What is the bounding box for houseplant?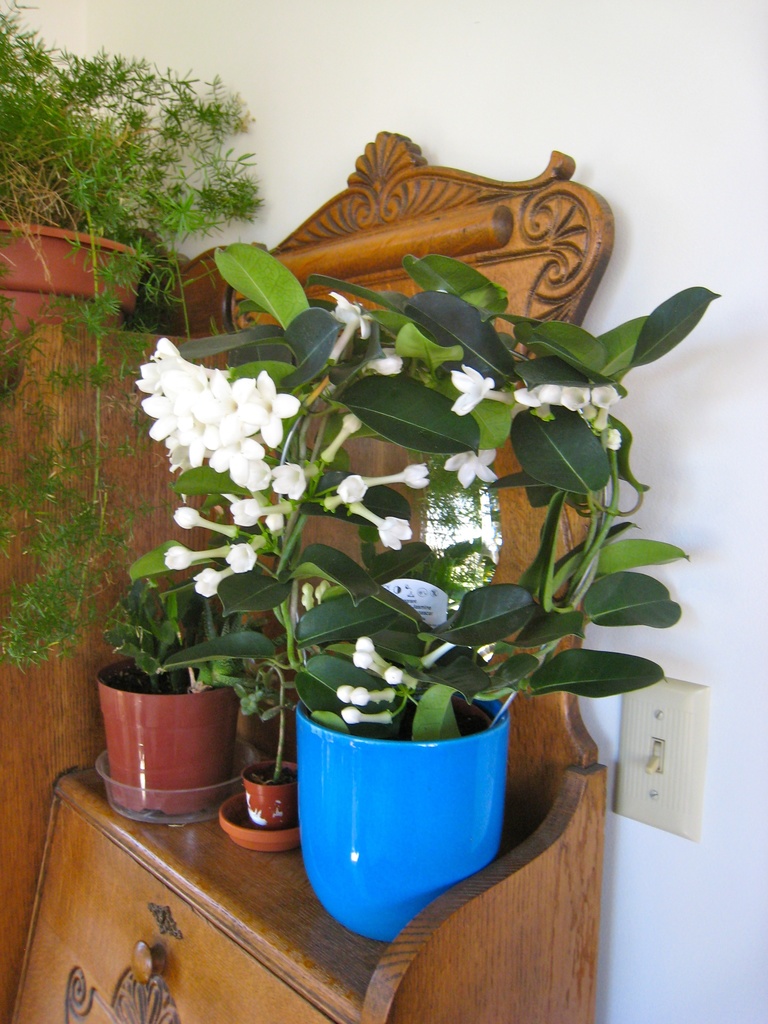
219, 756, 305, 847.
